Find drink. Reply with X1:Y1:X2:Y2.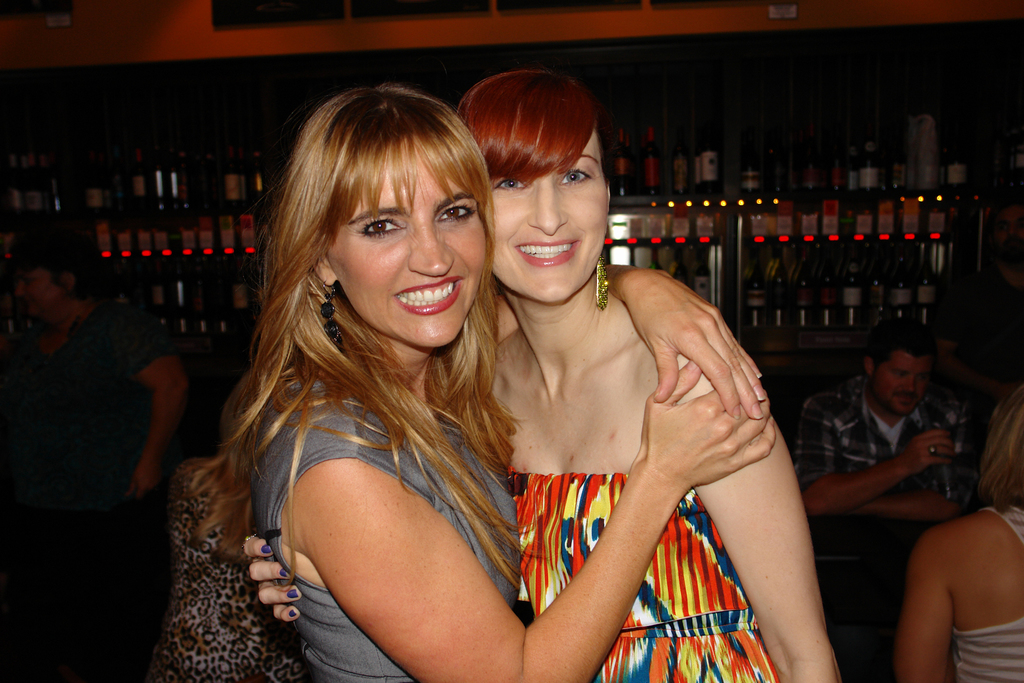
887:136:904:188.
